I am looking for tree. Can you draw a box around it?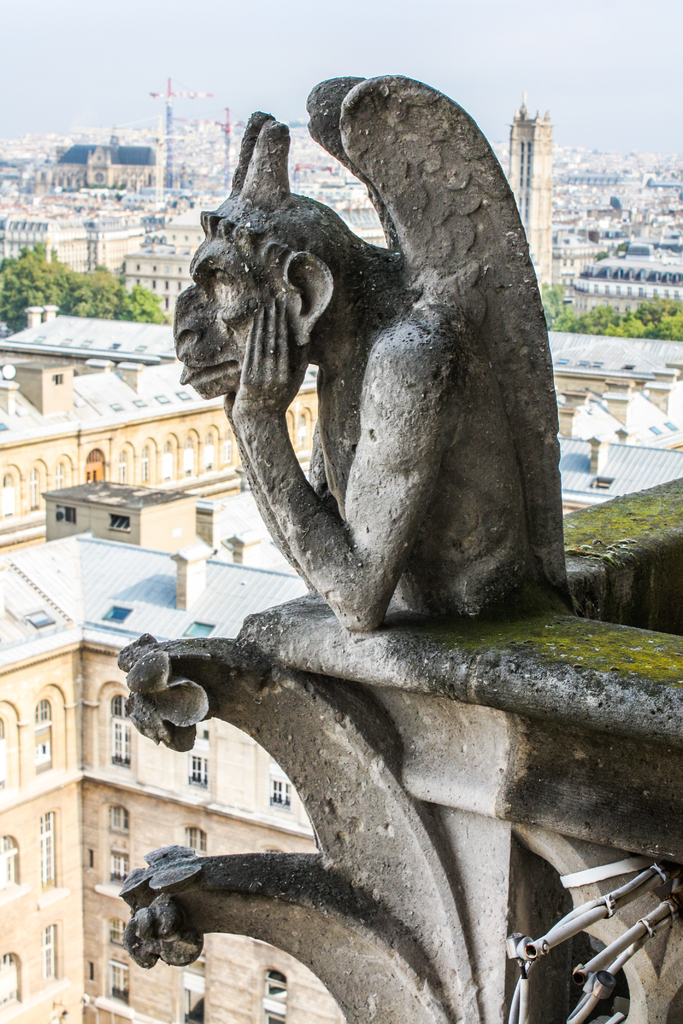
Sure, the bounding box is x1=0 y1=244 x2=179 y2=323.
